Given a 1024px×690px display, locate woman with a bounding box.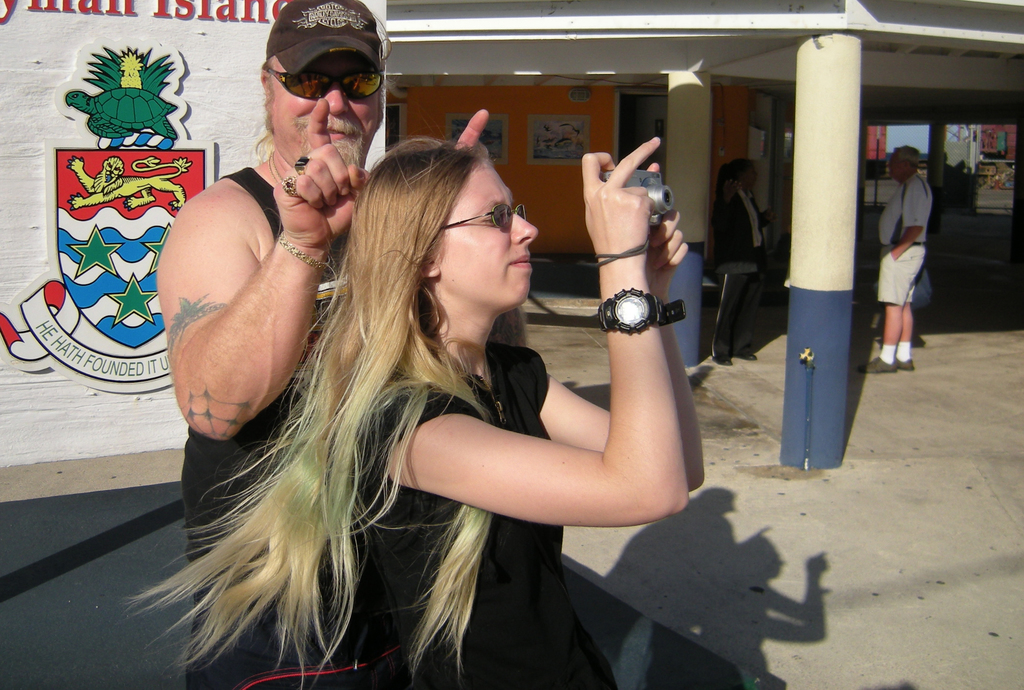
Located: BBox(303, 111, 659, 632).
